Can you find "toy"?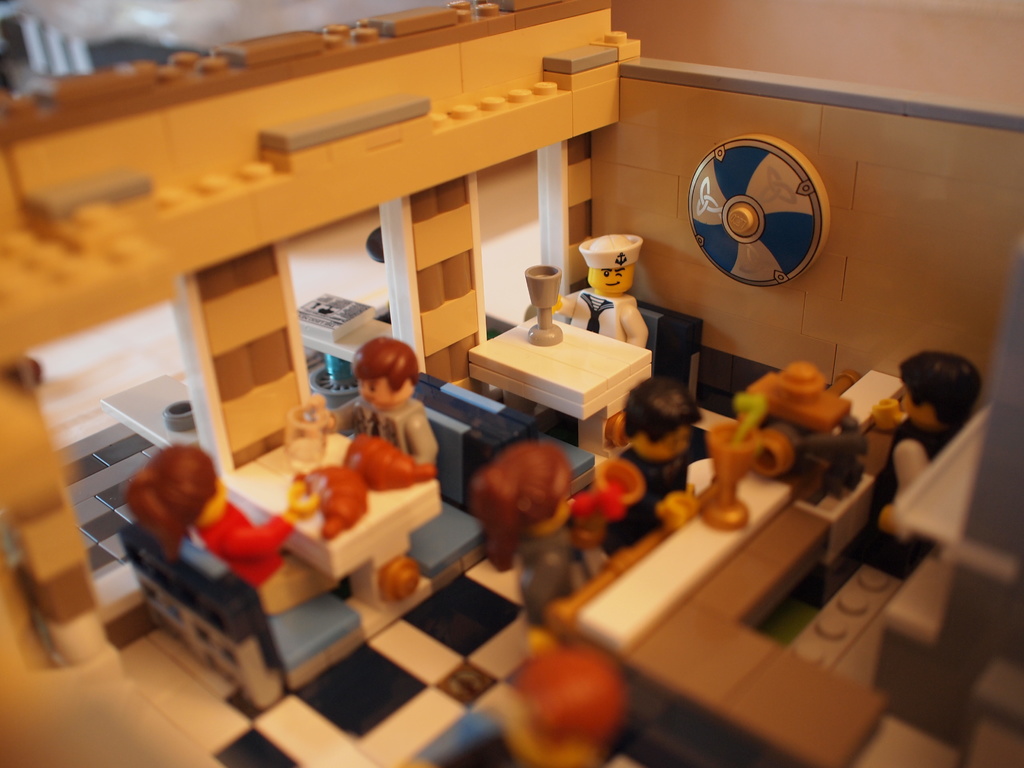
Yes, bounding box: {"x1": 120, "y1": 444, "x2": 348, "y2": 622}.
